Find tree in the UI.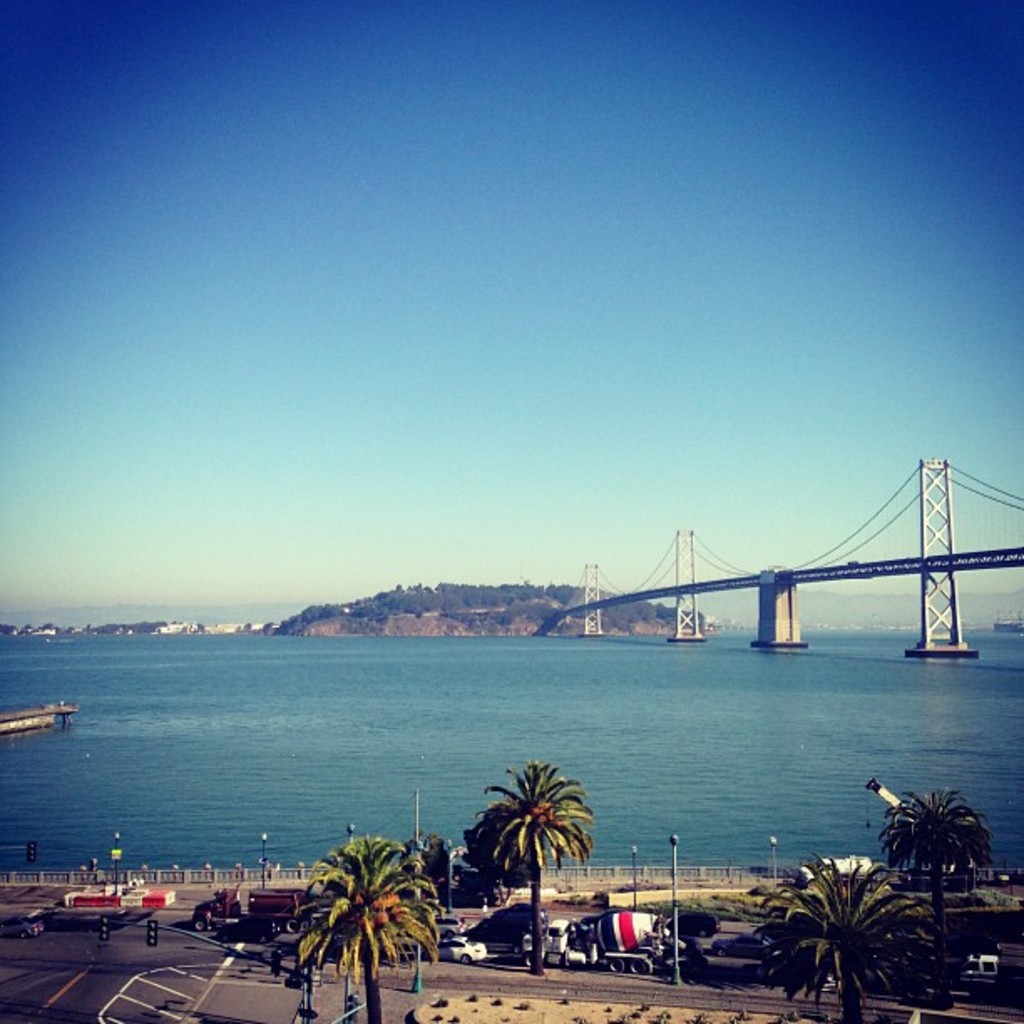
UI element at 878, 783, 994, 1012.
